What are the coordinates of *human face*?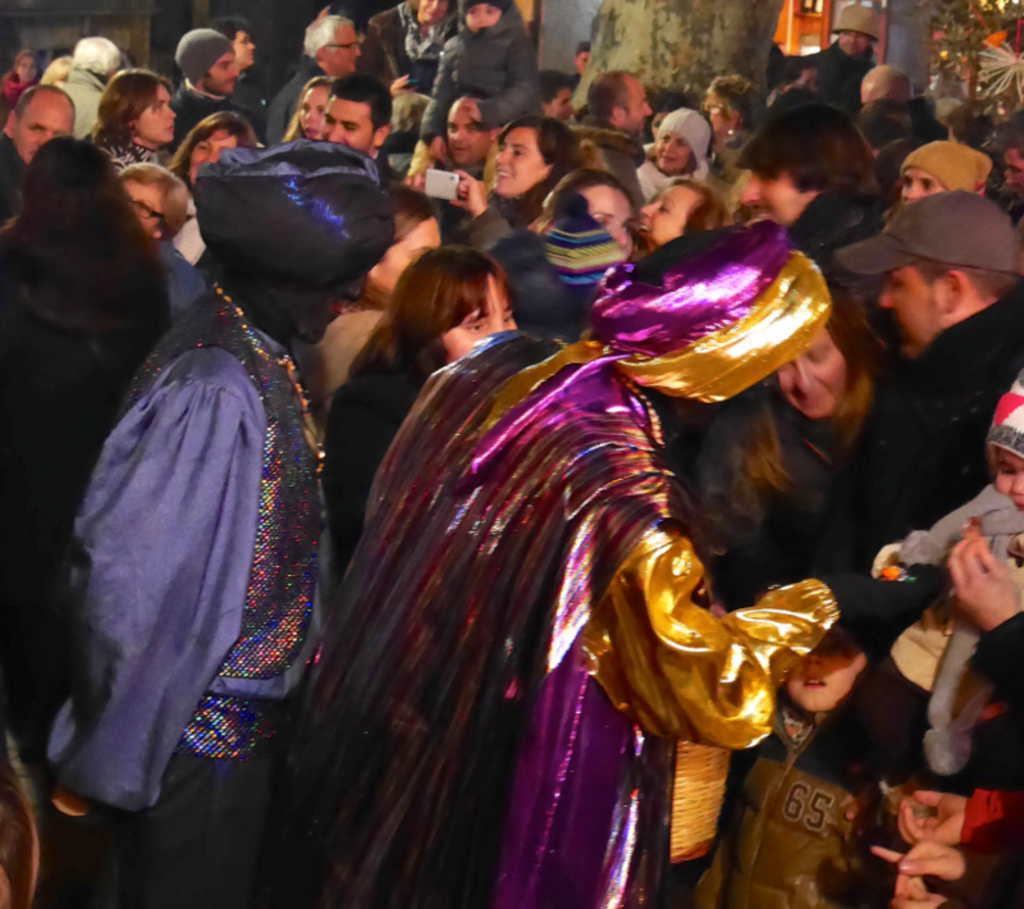
<region>375, 218, 445, 288</region>.
